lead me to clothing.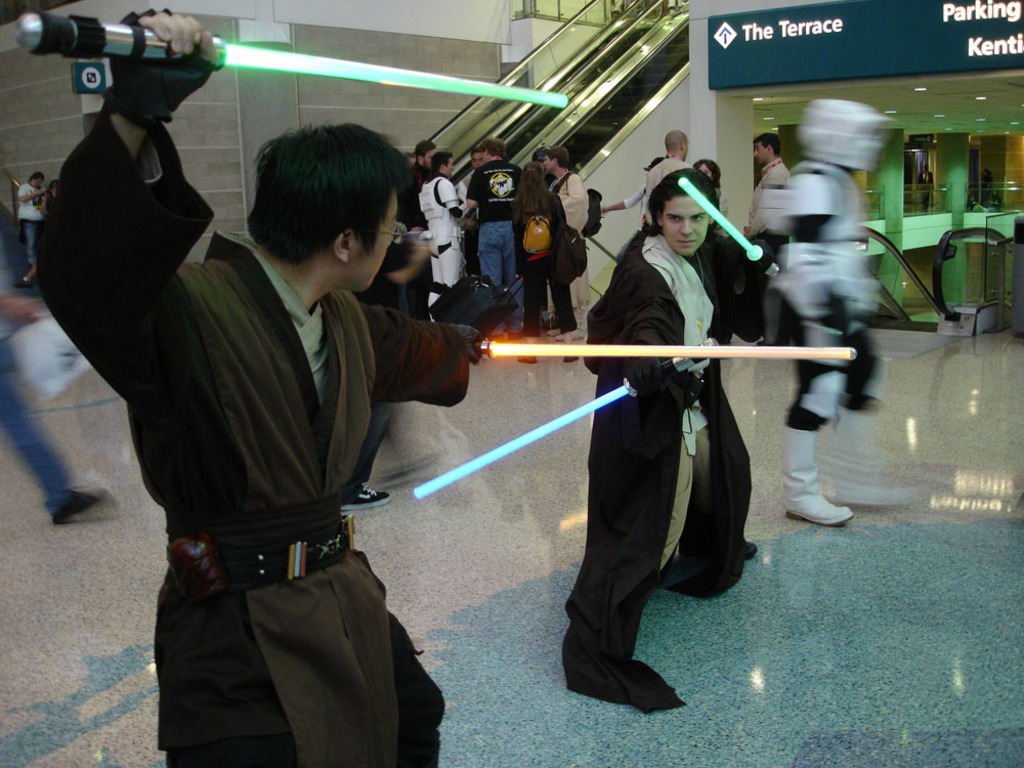
Lead to (554, 183, 768, 686).
